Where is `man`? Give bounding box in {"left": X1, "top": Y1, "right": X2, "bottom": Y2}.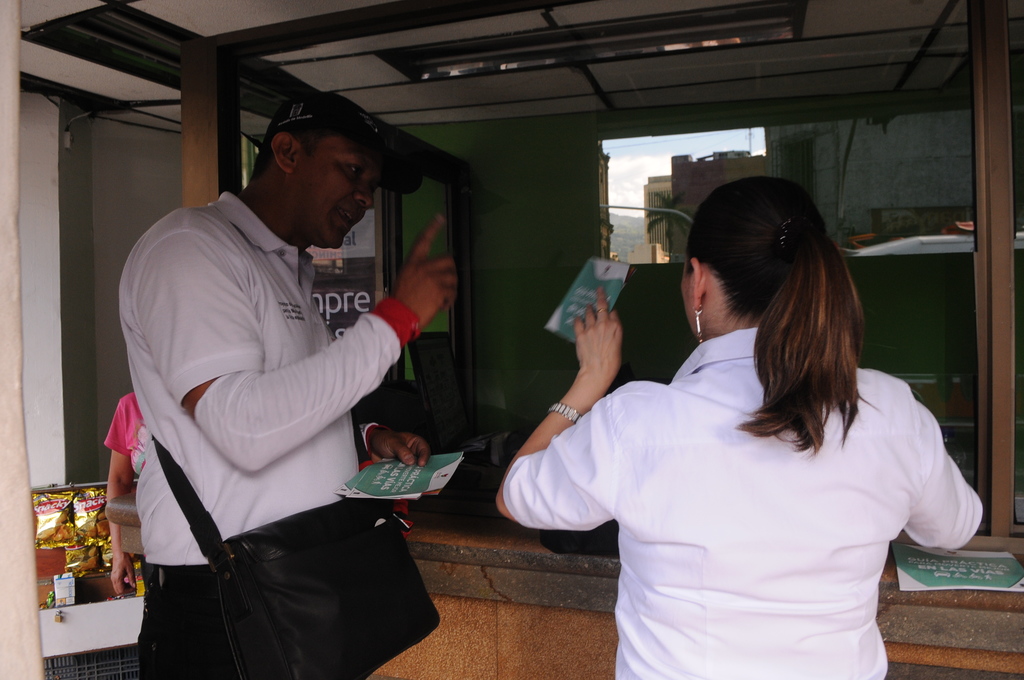
{"left": 104, "top": 83, "right": 474, "bottom": 679}.
